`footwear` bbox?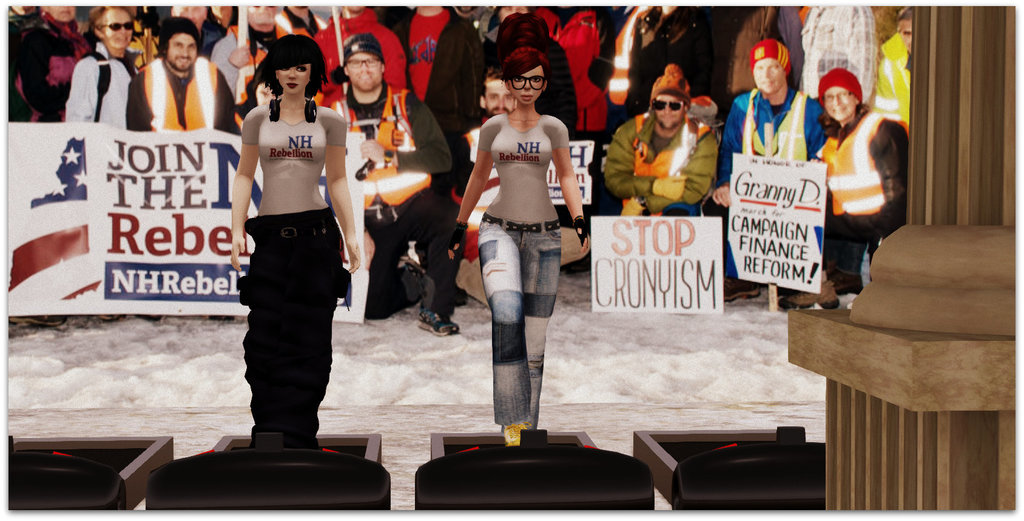
bbox=(724, 282, 763, 301)
